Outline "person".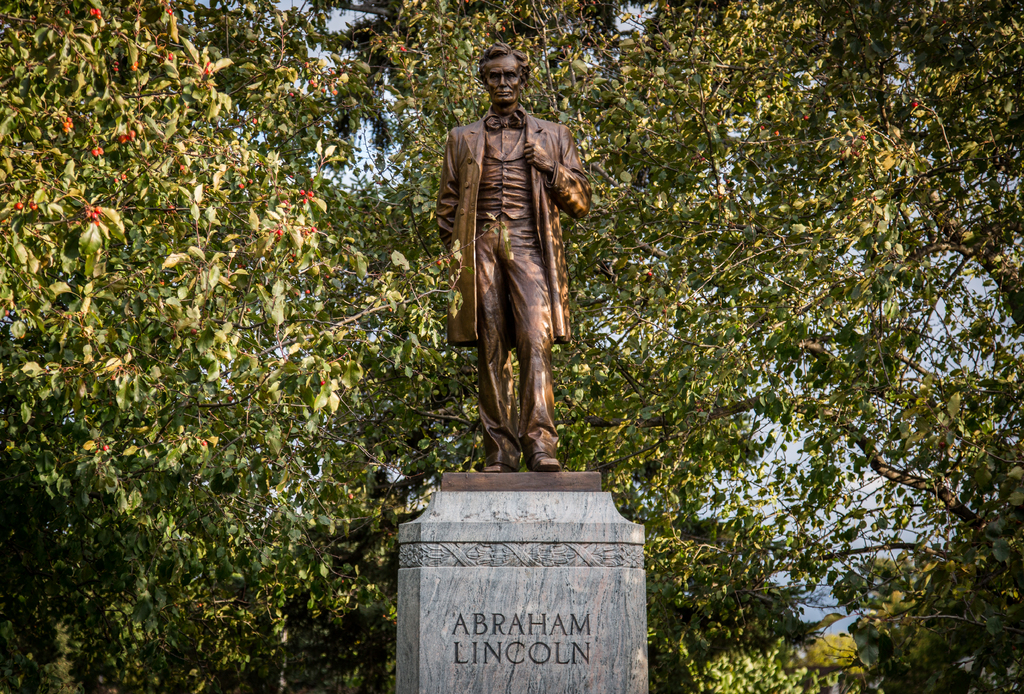
Outline: x1=438, y1=35, x2=599, y2=506.
